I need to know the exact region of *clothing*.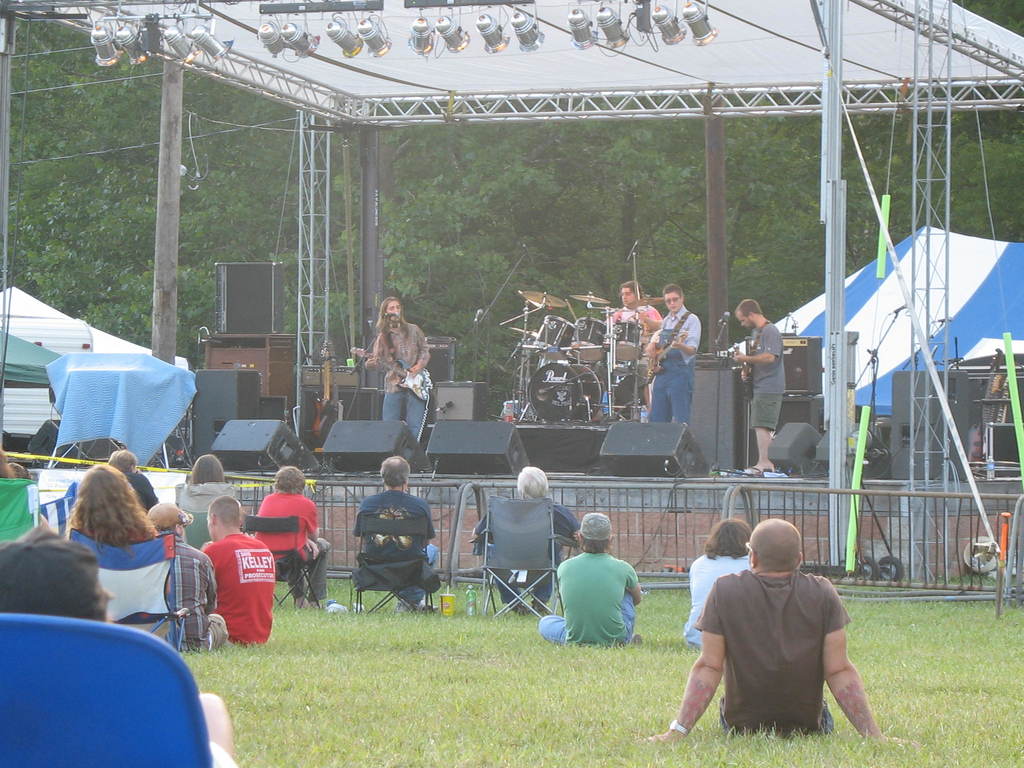
Region: Rect(677, 540, 766, 657).
